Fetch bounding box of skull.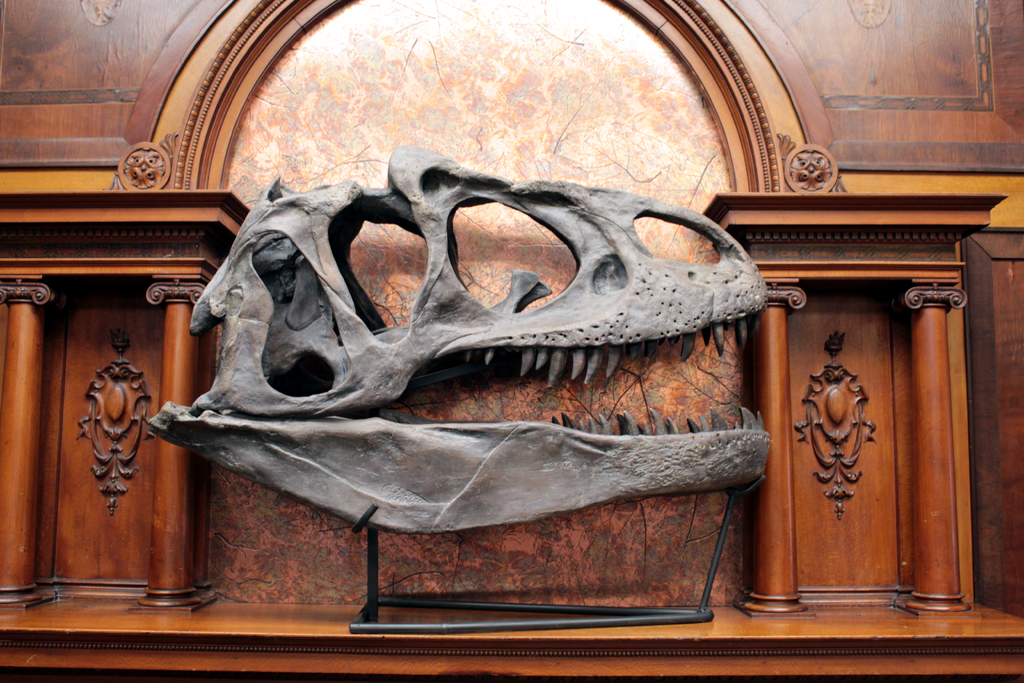
Bbox: (173, 163, 783, 580).
